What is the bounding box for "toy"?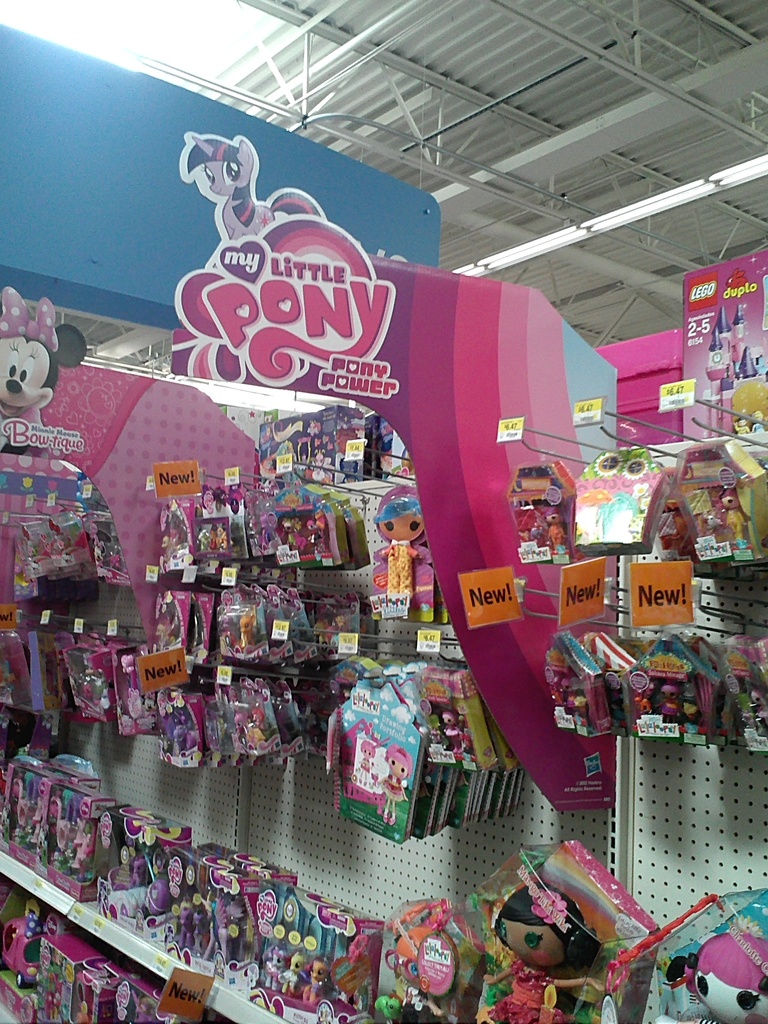
627:678:655:723.
